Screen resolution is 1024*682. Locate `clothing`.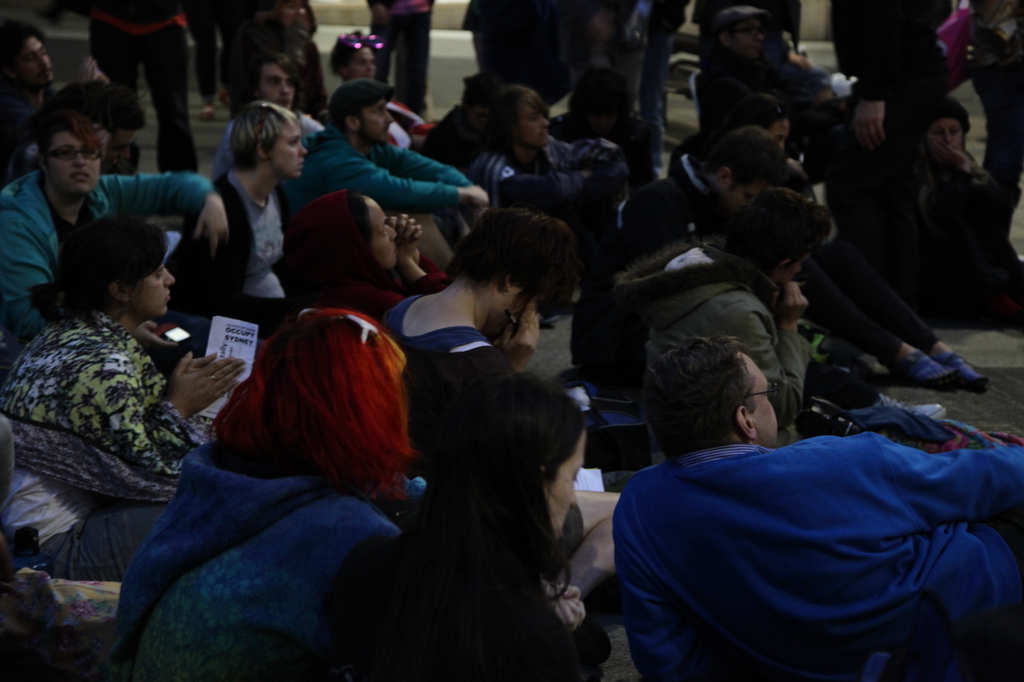
pyautogui.locateOnScreen(89, 0, 199, 174).
